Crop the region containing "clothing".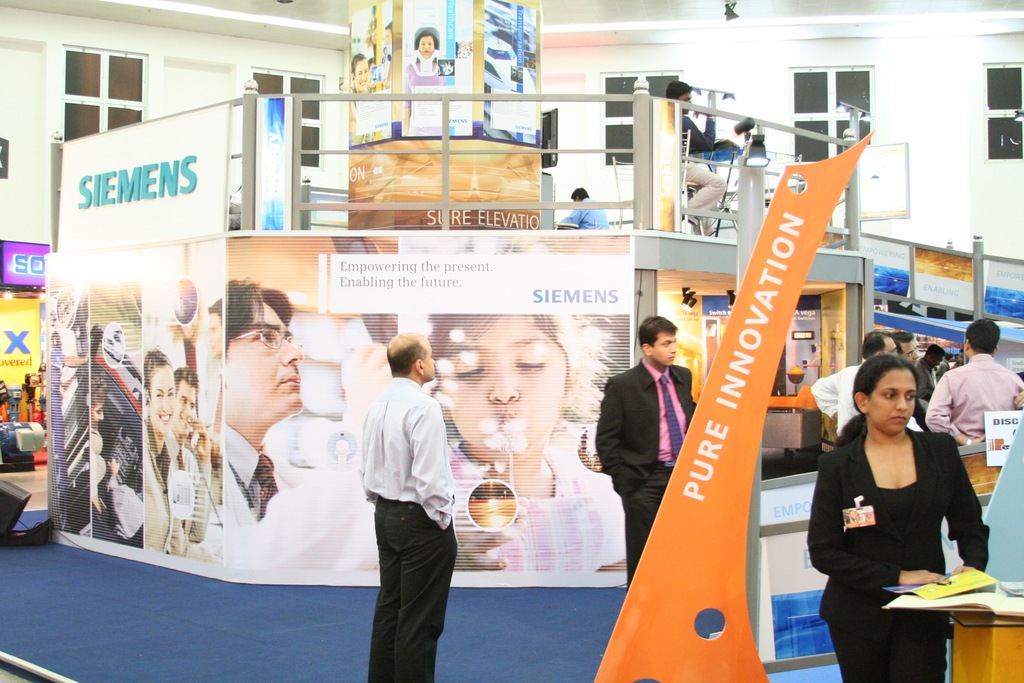
Crop region: x1=359, y1=368, x2=455, y2=682.
